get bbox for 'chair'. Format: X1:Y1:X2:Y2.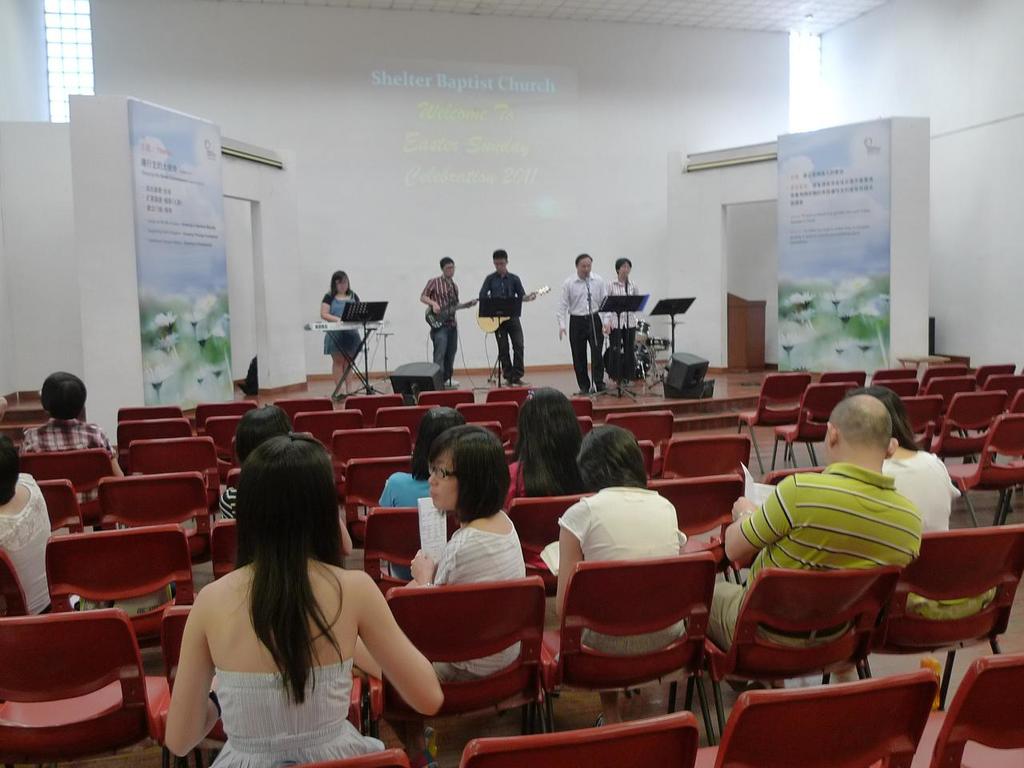
454:399:525:429.
